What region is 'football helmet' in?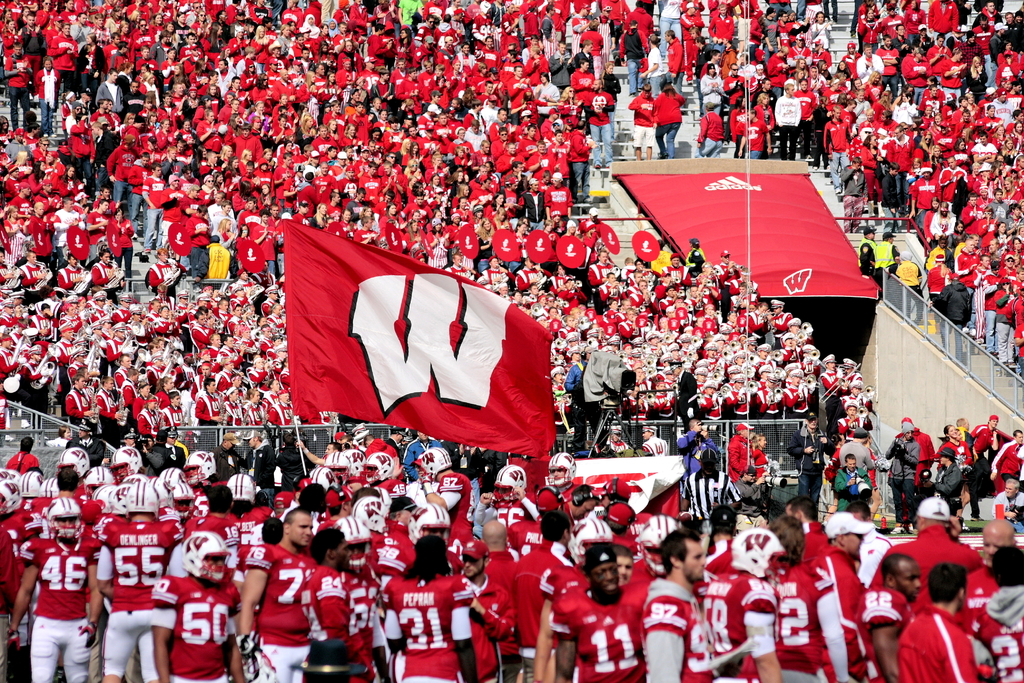
BBox(15, 471, 42, 498).
